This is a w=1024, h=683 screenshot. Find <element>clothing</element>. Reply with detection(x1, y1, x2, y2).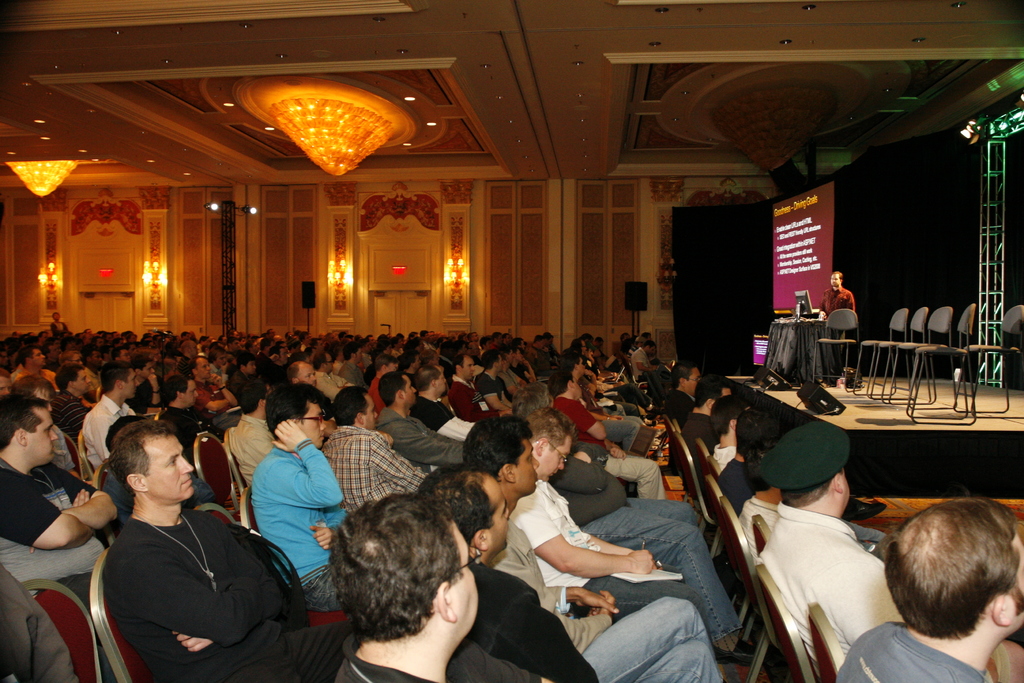
detection(579, 336, 641, 418).
